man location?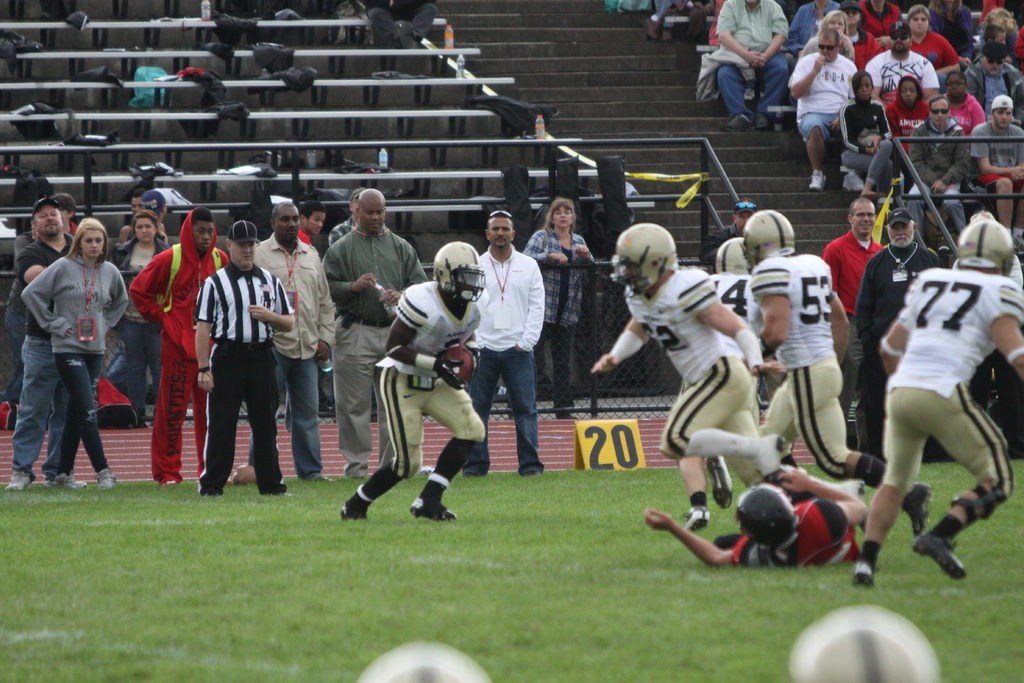
197:225:305:497
